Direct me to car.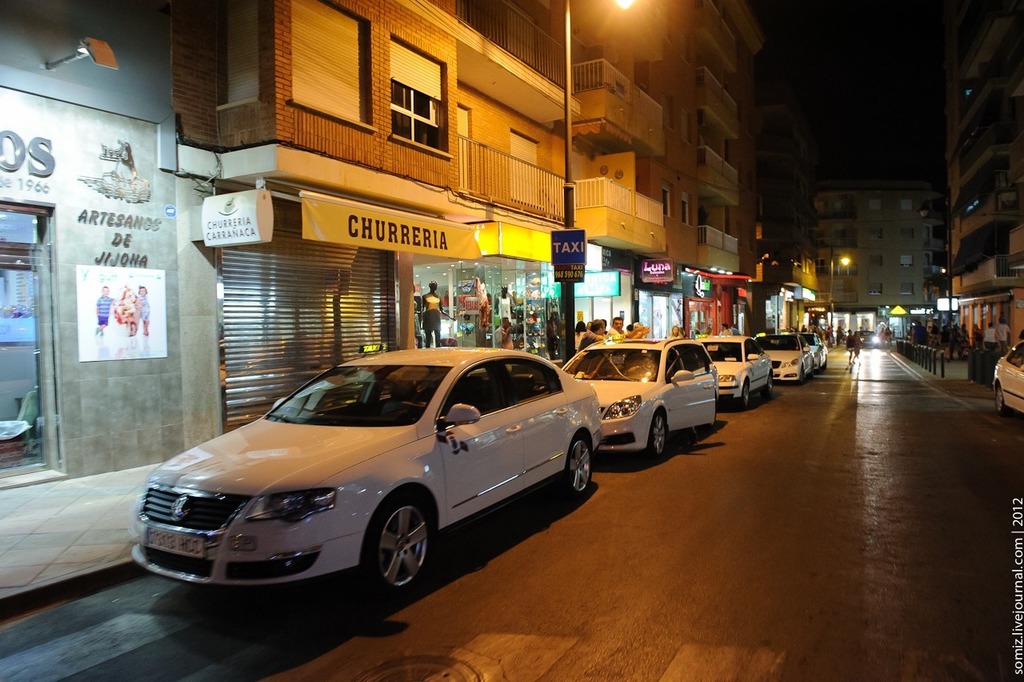
Direction: BBox(802, 327, 828, 372).
